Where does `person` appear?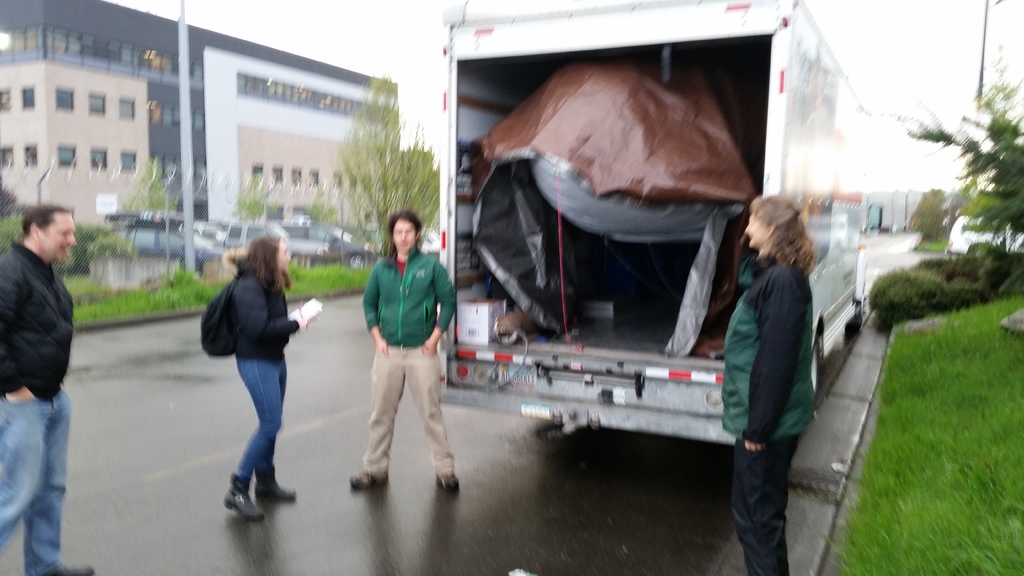
Appears at bbox=[222, 233, 311, 525].
